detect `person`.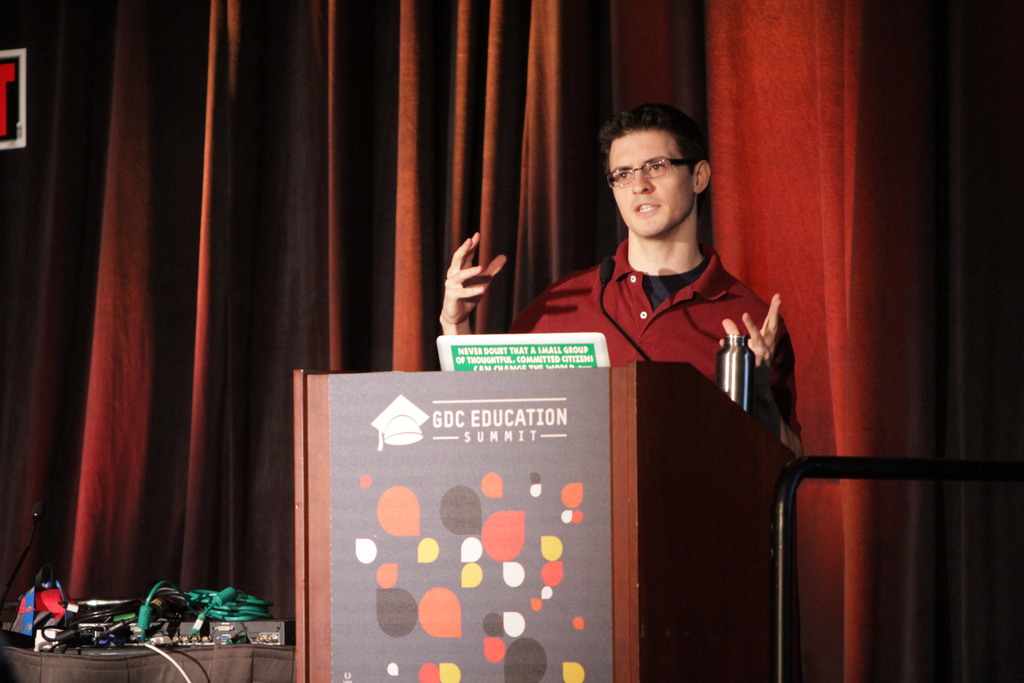
Detected at pyautogui.locateOnScreen(440, 106, 803, 432).
